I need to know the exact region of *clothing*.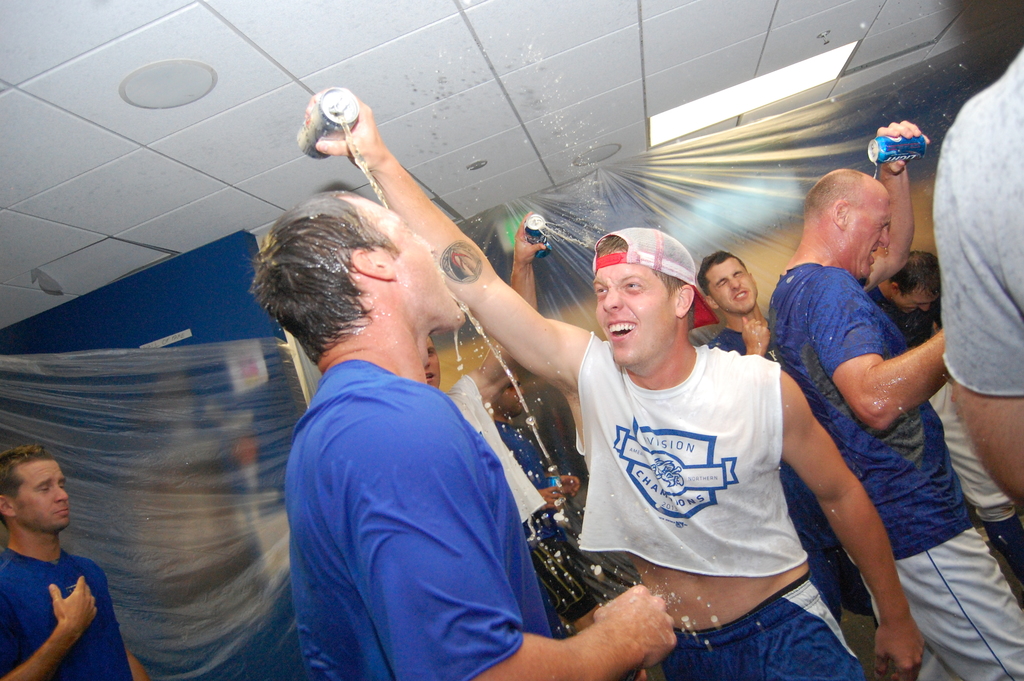
Region: l=0, t=541, r=130, b=680.
